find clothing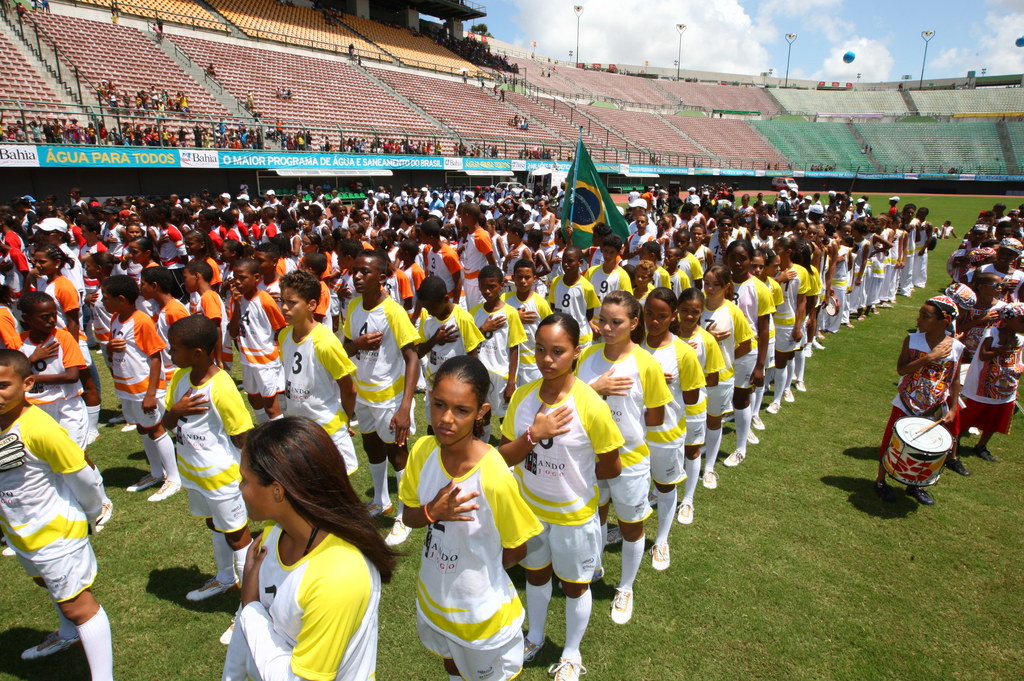
<bbox>526, 267, 598, 327</bbox>
